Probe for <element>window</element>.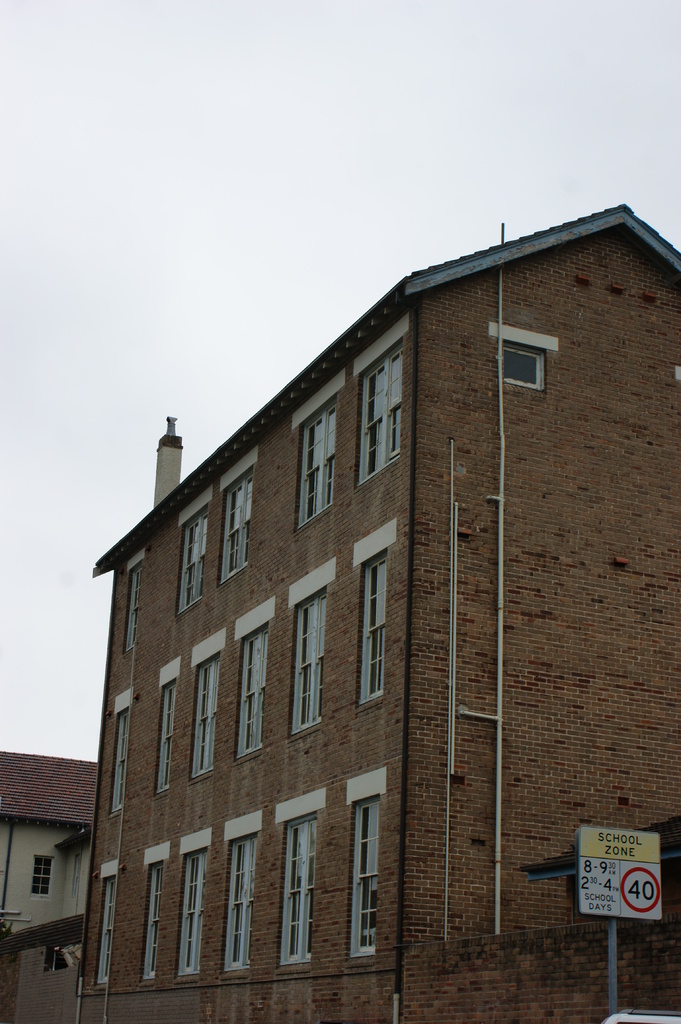
Probe result: 31 855 55 893.
